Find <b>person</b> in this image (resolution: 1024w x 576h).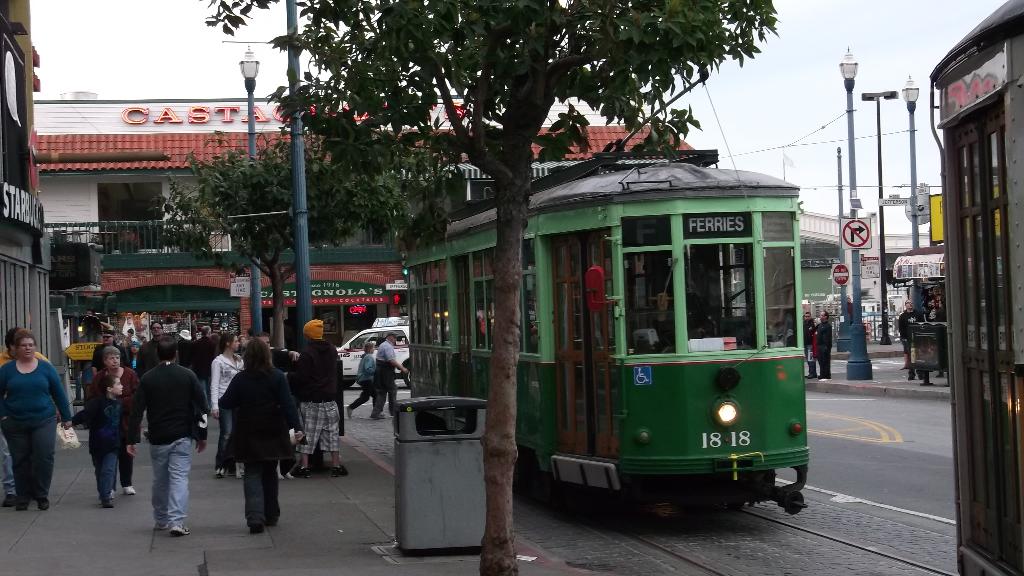
[372,330,414,419].
